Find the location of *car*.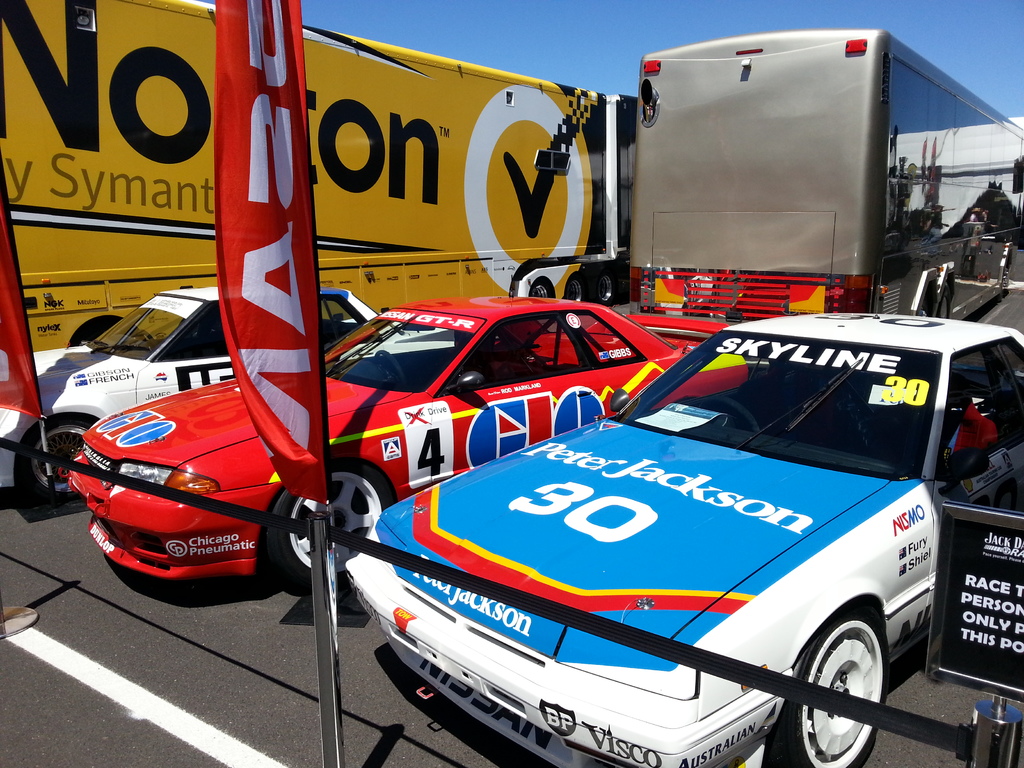
Location: x1=348 y1=310 x2=1023 y2=767.
